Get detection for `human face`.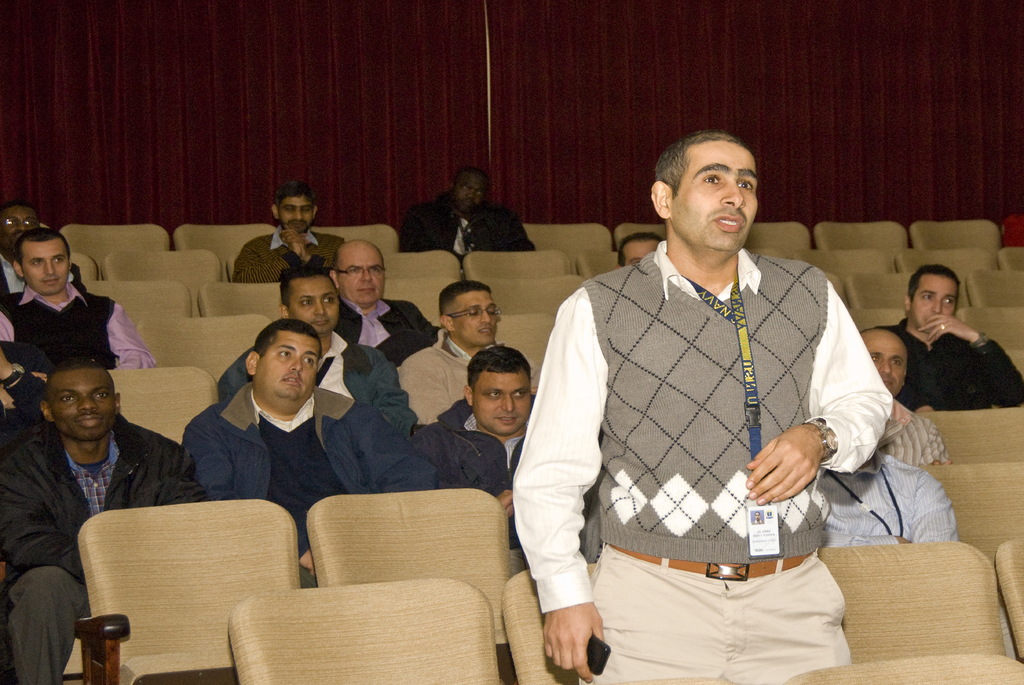
Detection: {"left": 477, "top": 368, "right": 528, "bottom": 435}.
